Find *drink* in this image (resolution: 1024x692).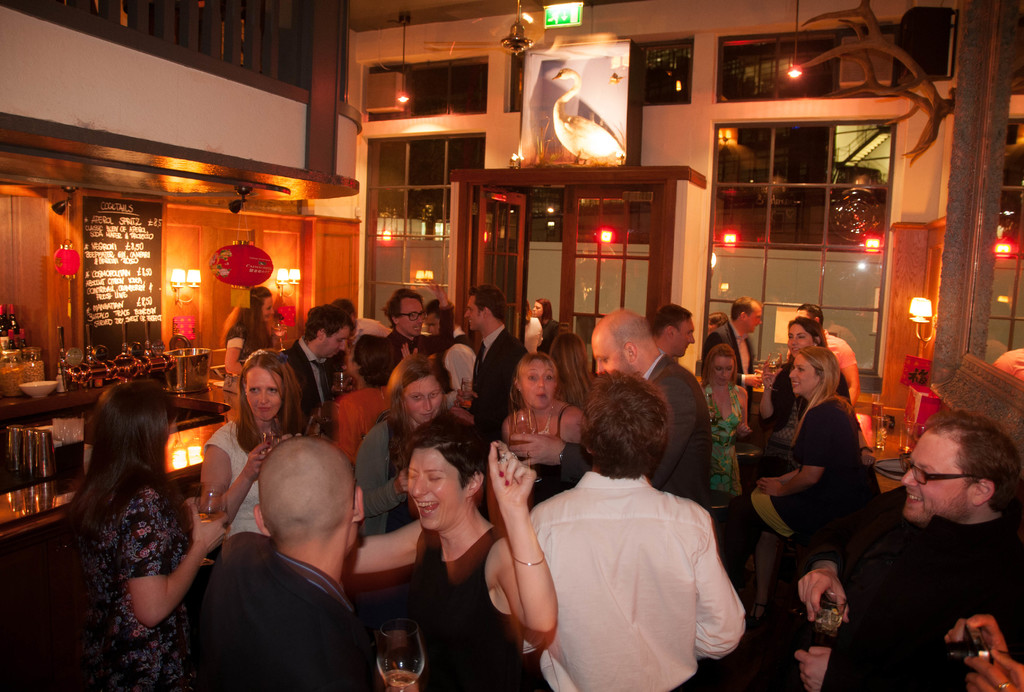
box(819, 607, 844, 633).
